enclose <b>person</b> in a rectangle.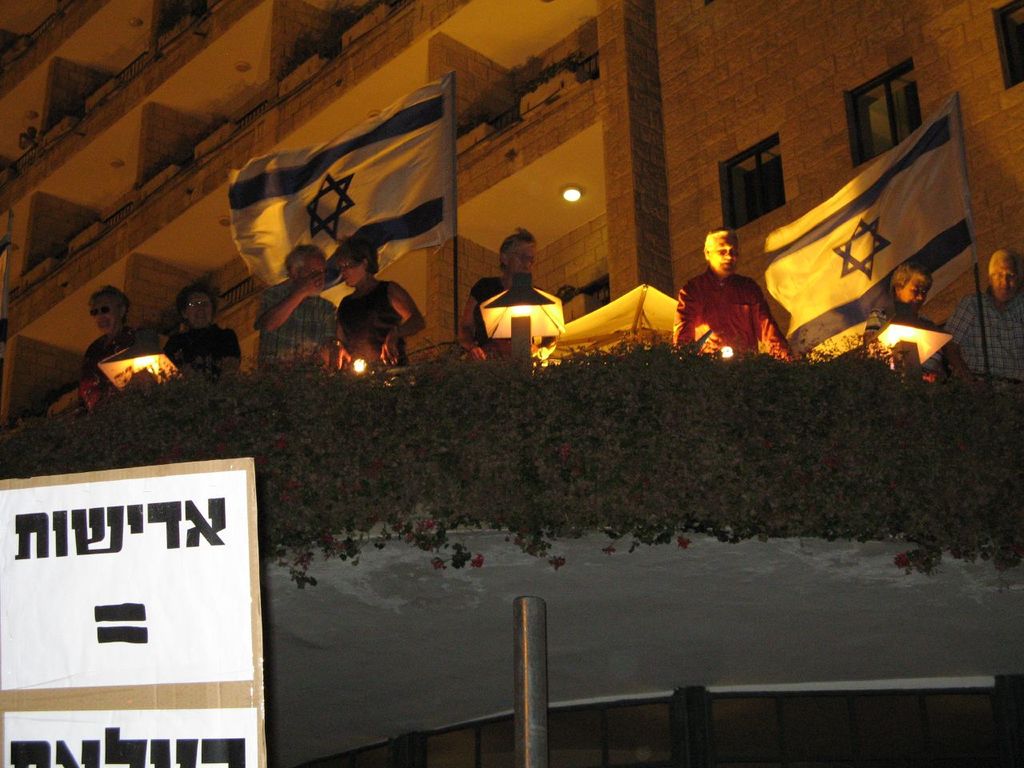
x1=475, y1=224, x2=557, y2=363.
